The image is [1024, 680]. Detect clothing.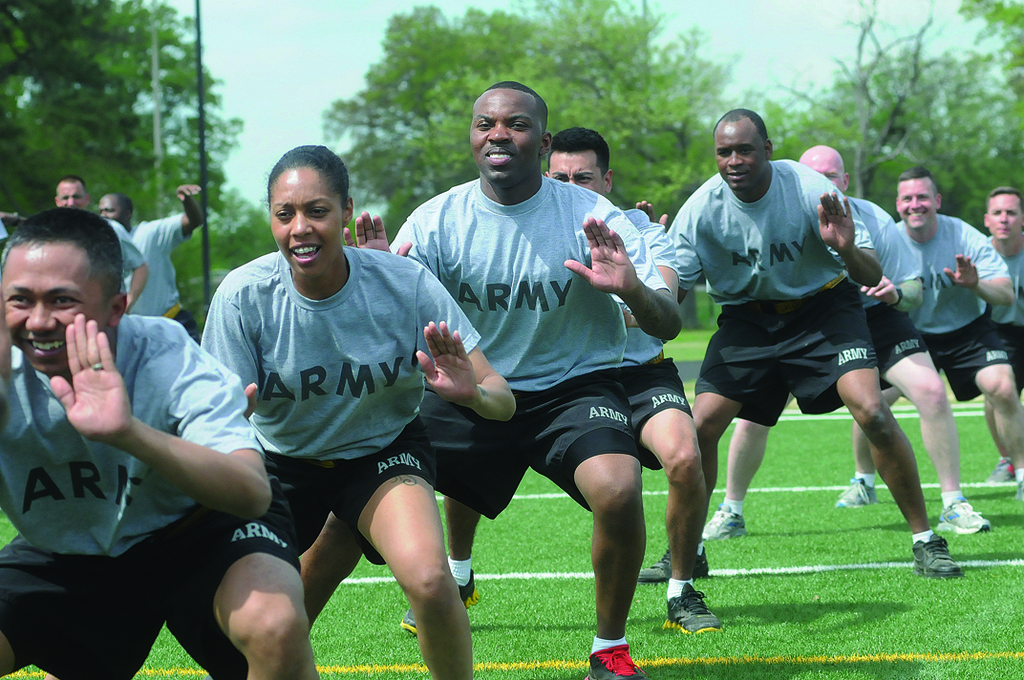
Detection: x1=107, y1=223, x2=137, y2=269.
